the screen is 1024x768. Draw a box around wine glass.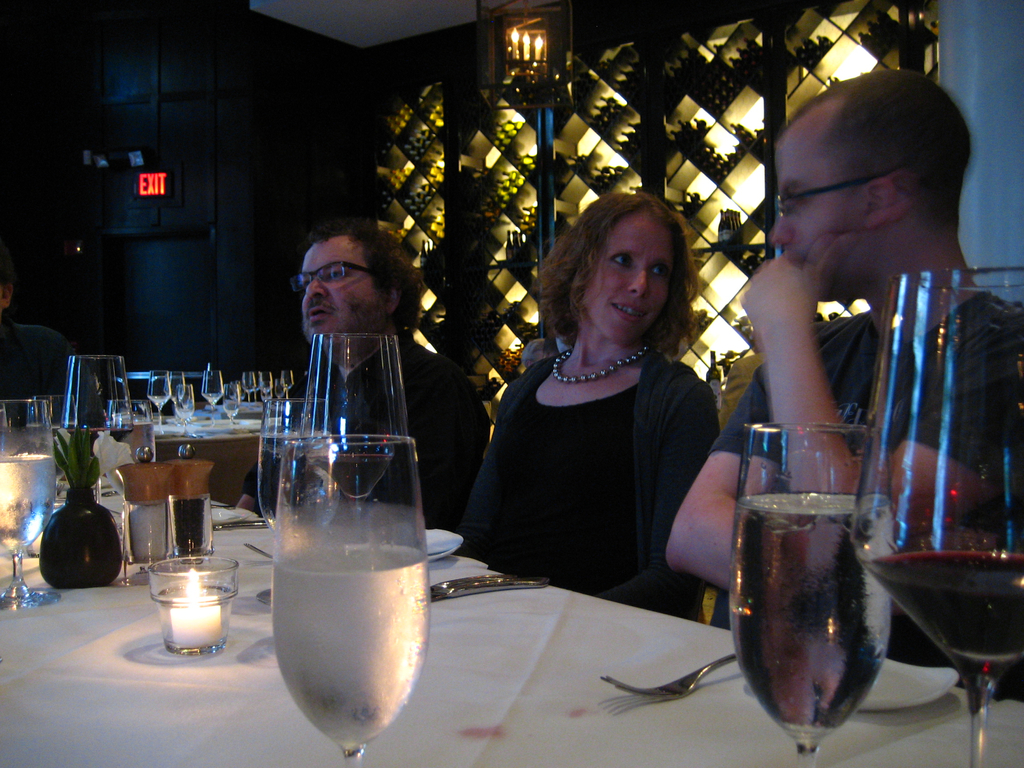
[x1=256, y1=396, x2=339, y2=605].
